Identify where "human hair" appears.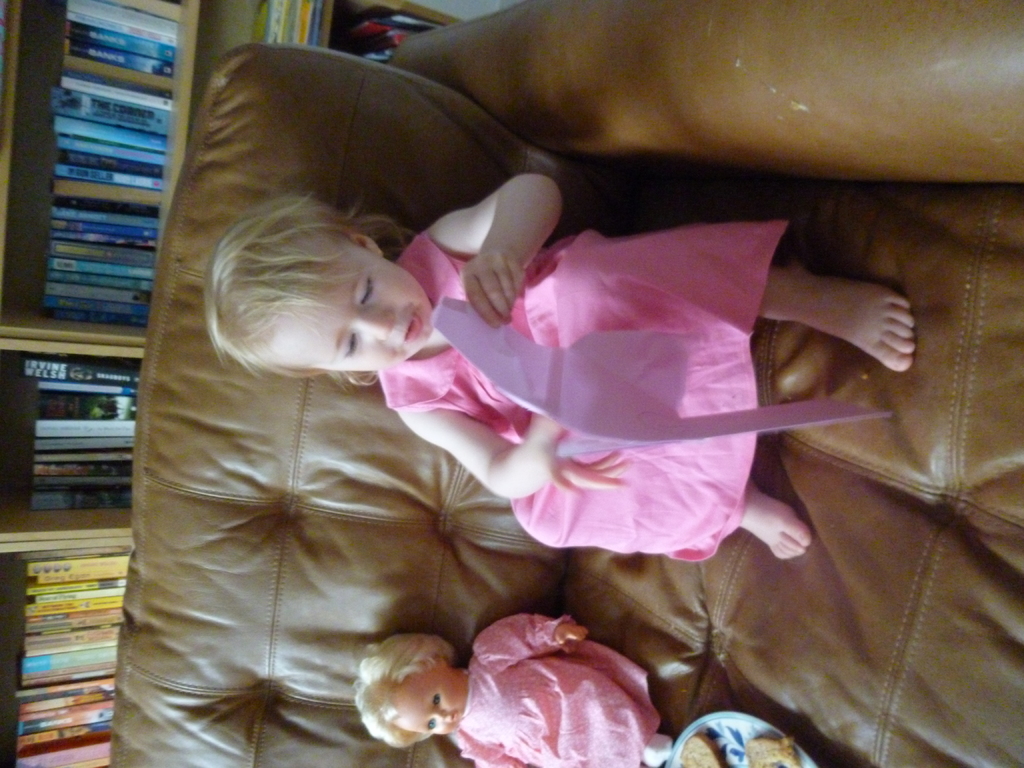
Appears at locate(344, 650, 456, 758).
